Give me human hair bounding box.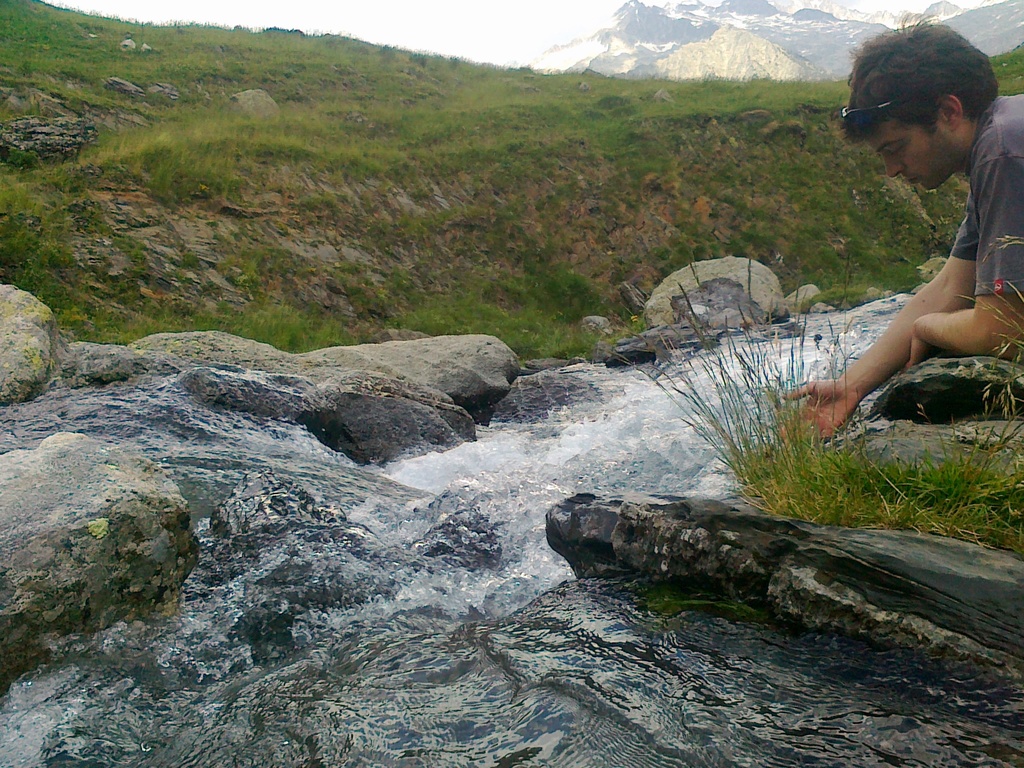
x1=846, y1=8, x2=1002, y2=149.
